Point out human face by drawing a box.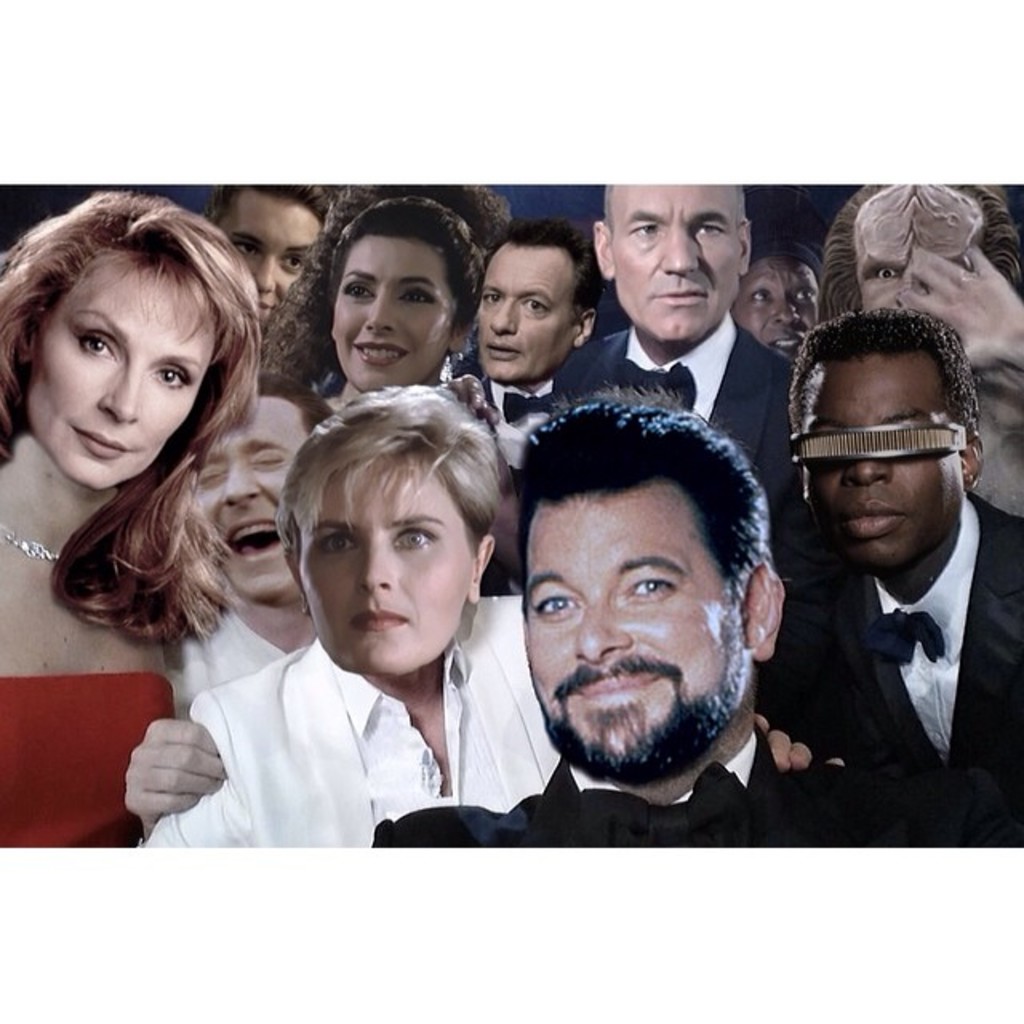
pyautogui.locateOnScreen(520, 494, 754, 773).
